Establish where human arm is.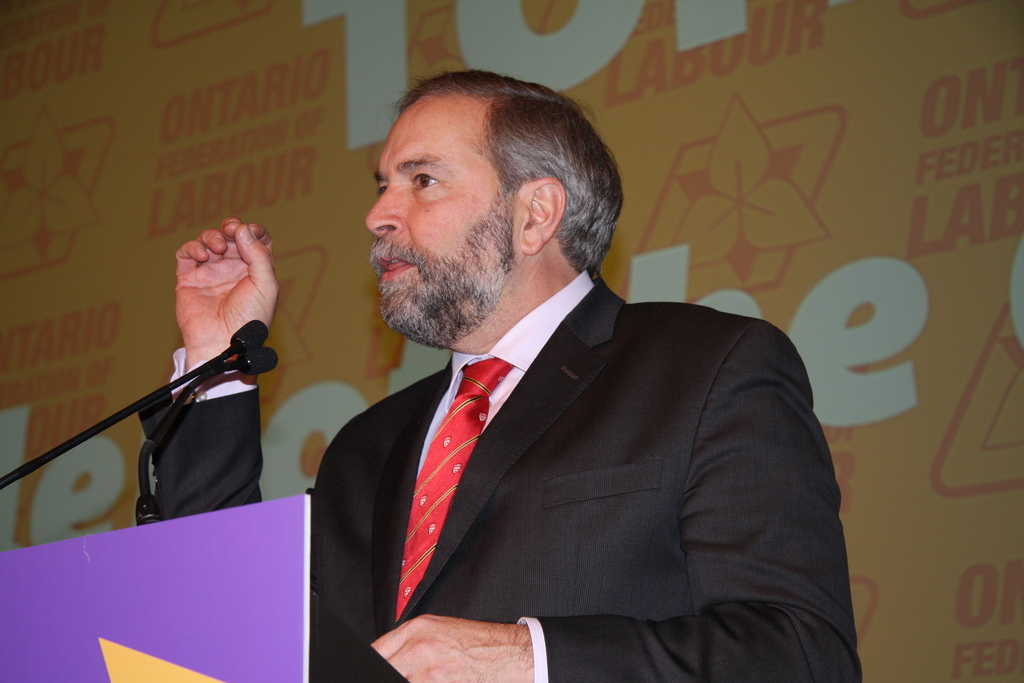
Established at <bbox>132, 224, 376, 682</bbox>.
